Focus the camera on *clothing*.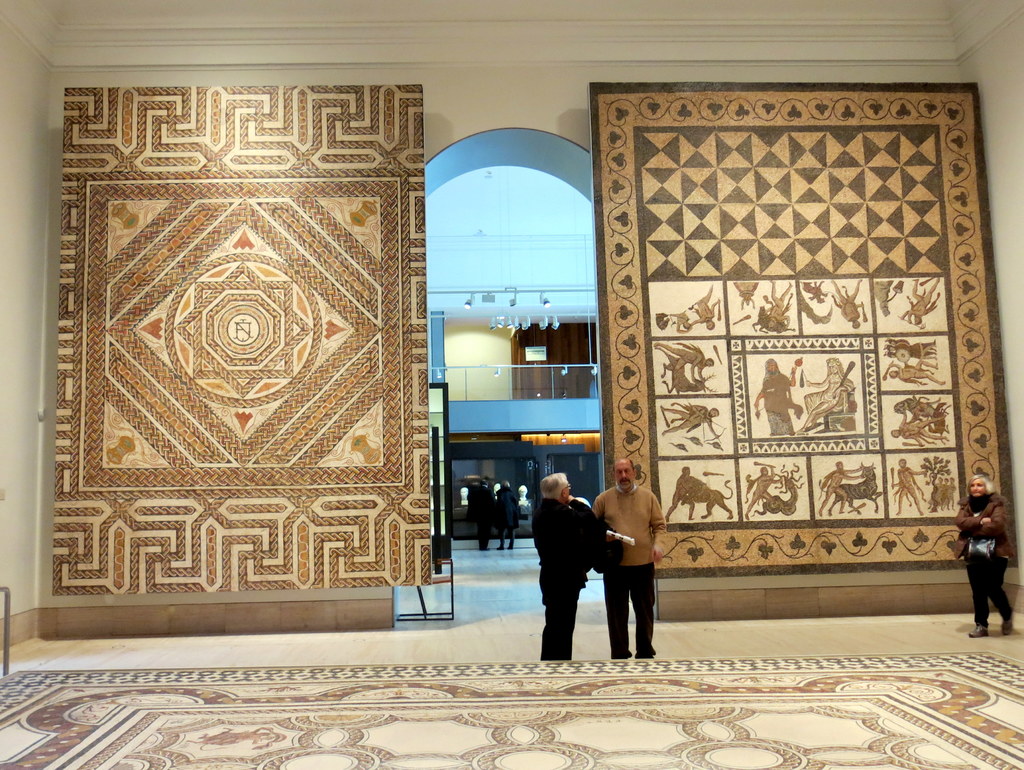
Focus region: {"x1": 531, "y1": 474, "x2": 605, "y2": 648}.
